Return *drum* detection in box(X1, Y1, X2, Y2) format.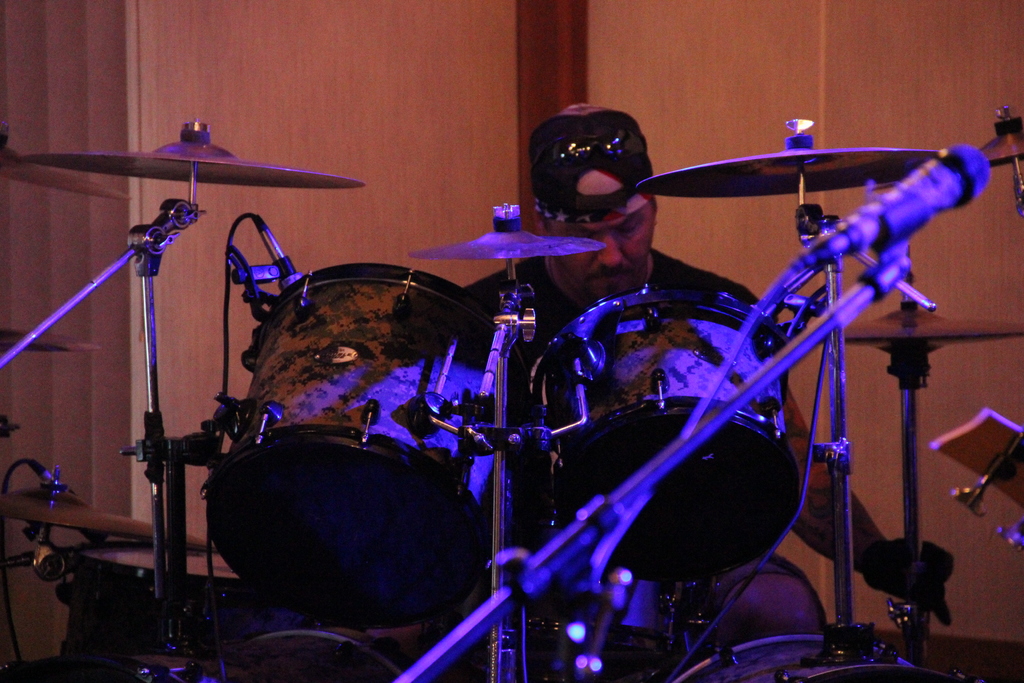
box(201, 263, 527, 629).
